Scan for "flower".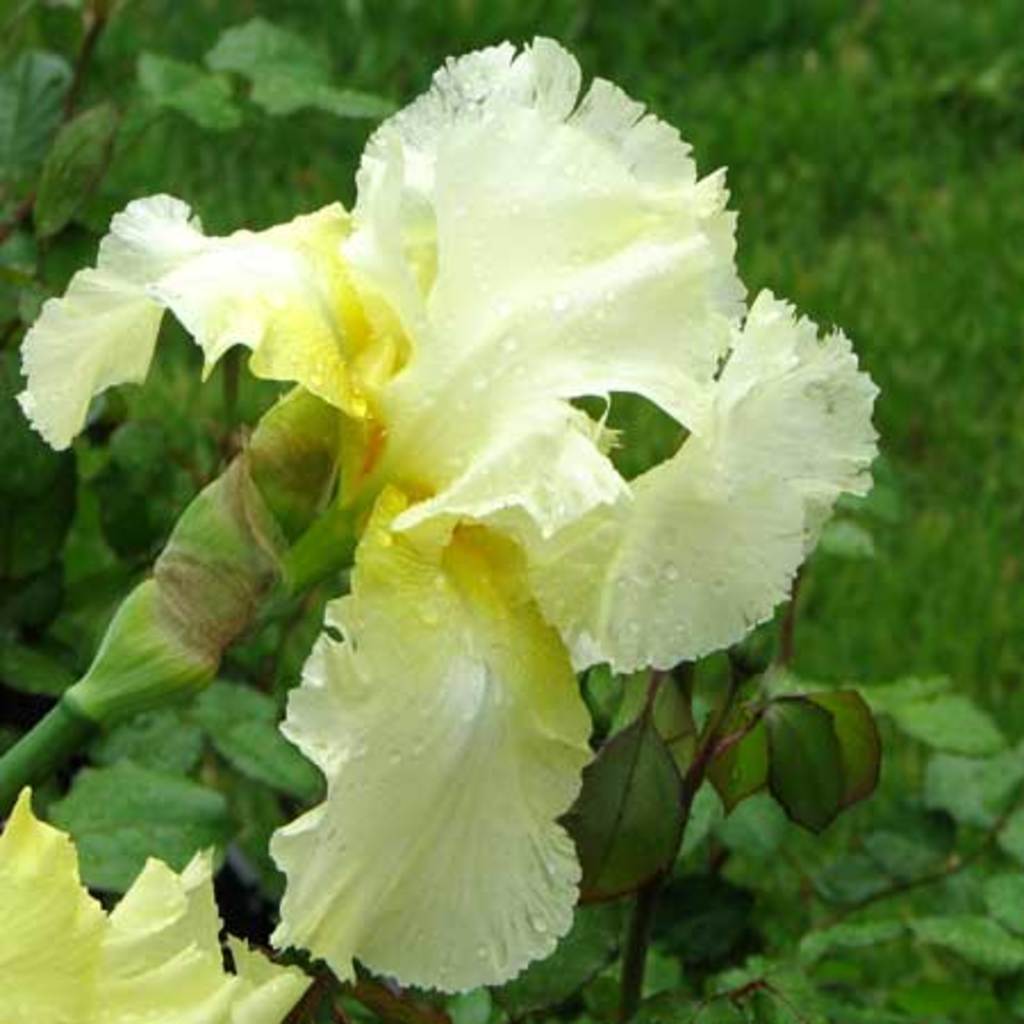
Scan result: region(64, 27, 876, 926).
